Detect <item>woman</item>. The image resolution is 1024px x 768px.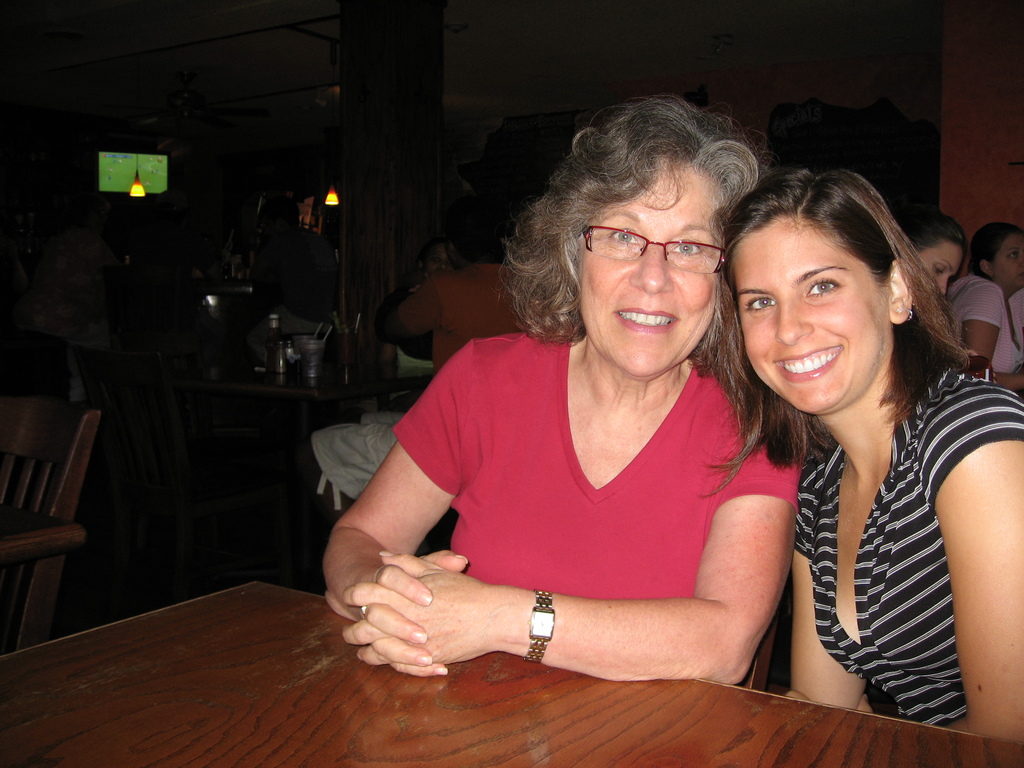
pyautogui.locateOnScreen(319, 94, 815, 691).
